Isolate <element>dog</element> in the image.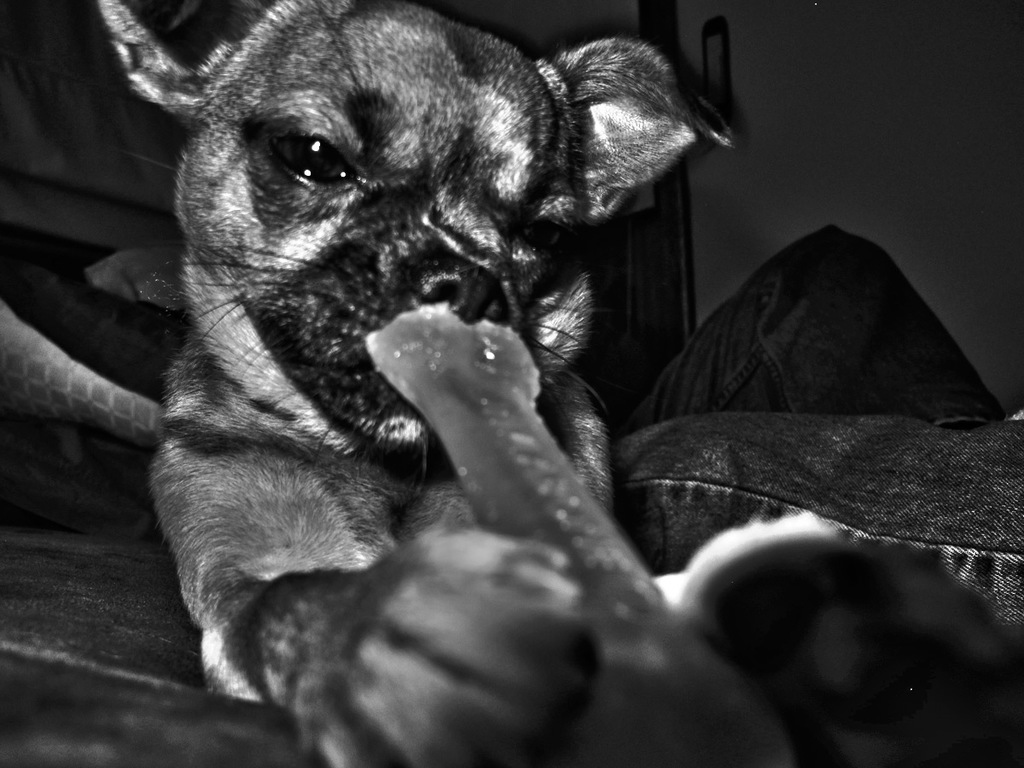
Isolated region: <bbox>93, 0, 744, 767</bbox>.
